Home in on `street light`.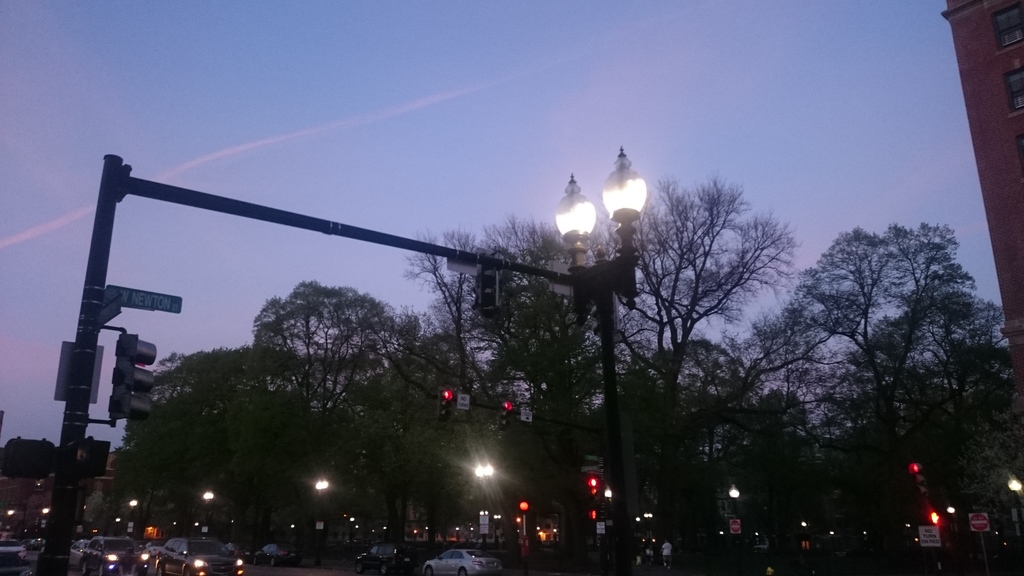
Homed in at pyautogui.locateOnScreen(26, 133, 657, 575).
